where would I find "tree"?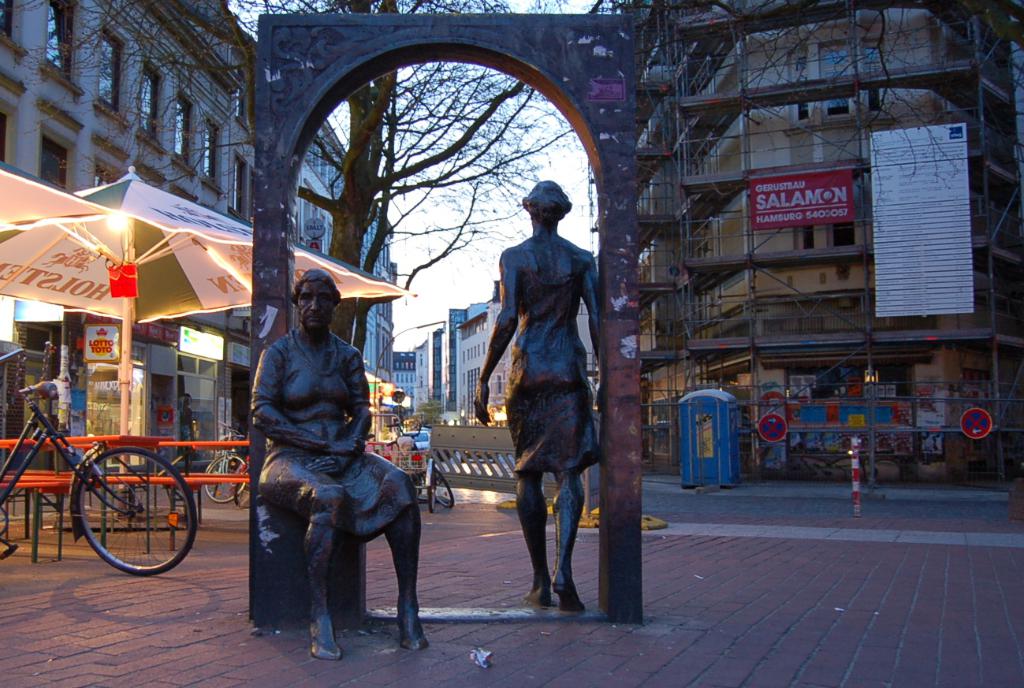
At [left=65, top=0, right=601, bottom=340].
